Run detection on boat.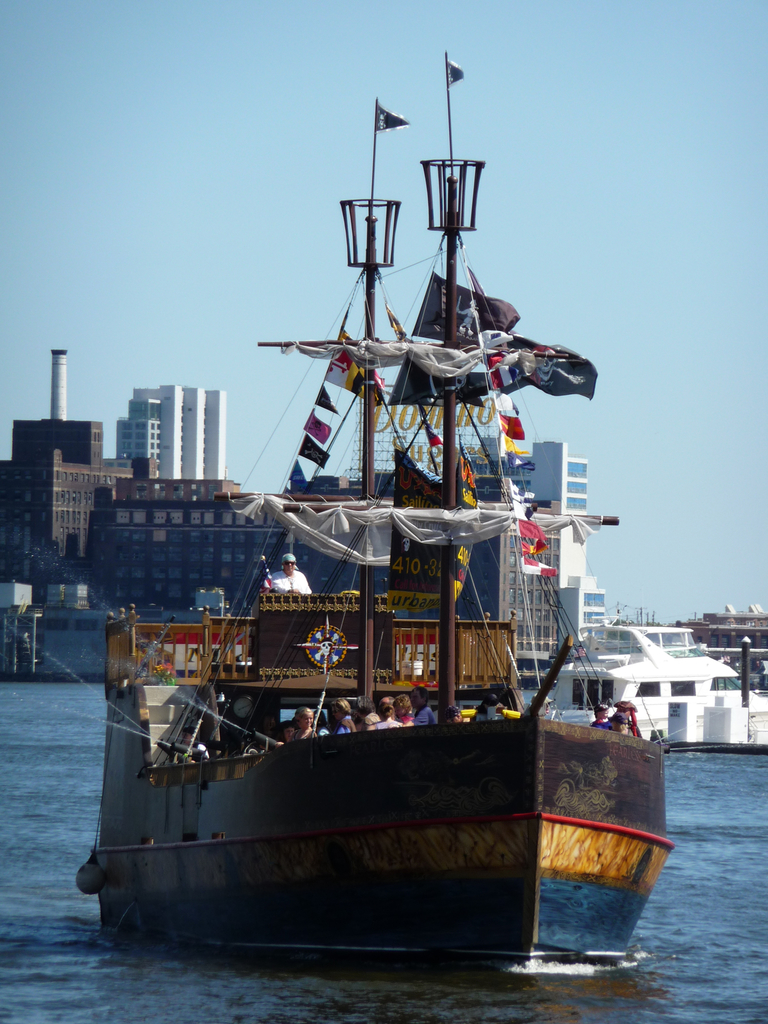
Result: crop(92, 118, 668, 957).
